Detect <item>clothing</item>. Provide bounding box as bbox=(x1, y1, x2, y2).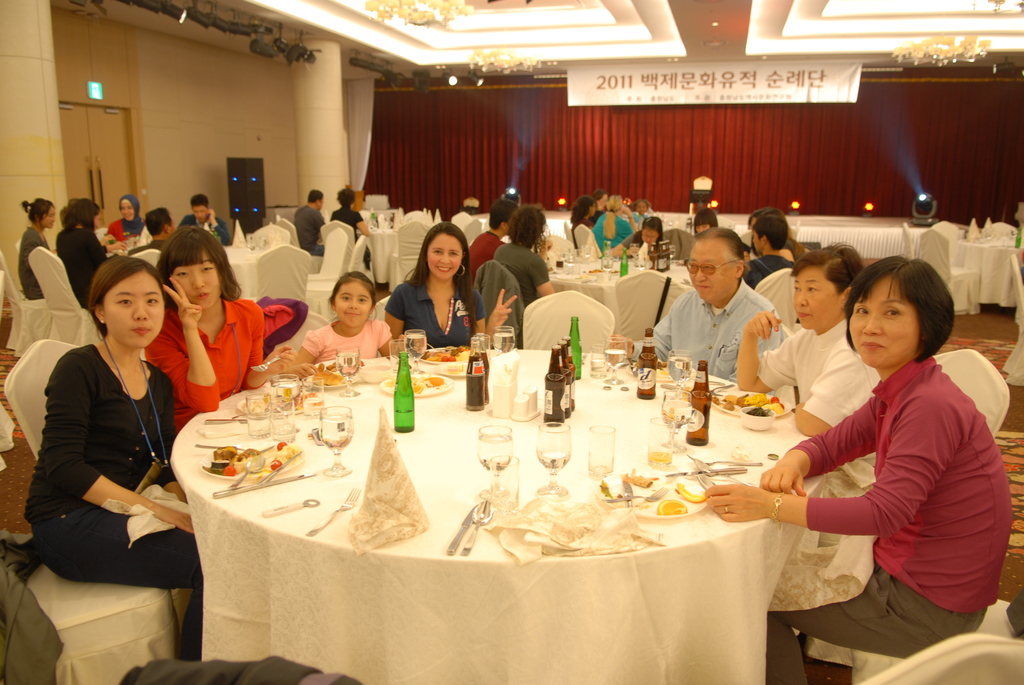
bbox=(15, 223, 54, 302).
